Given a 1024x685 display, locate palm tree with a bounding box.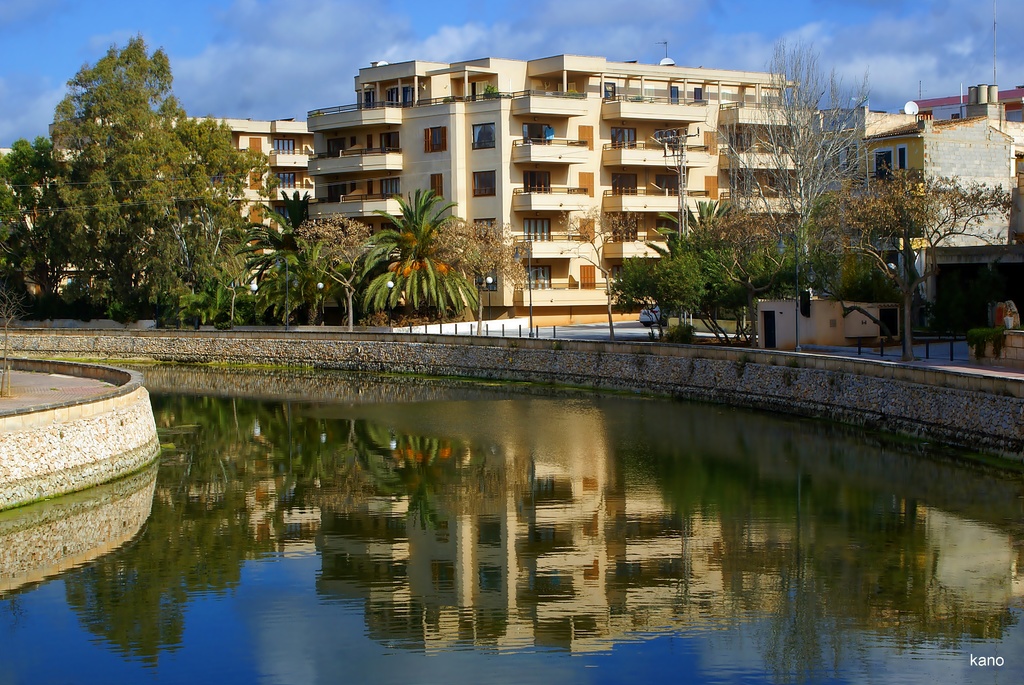
Located: {"left": 231, "top": 187, "right": 365, "bottom": 335}.
